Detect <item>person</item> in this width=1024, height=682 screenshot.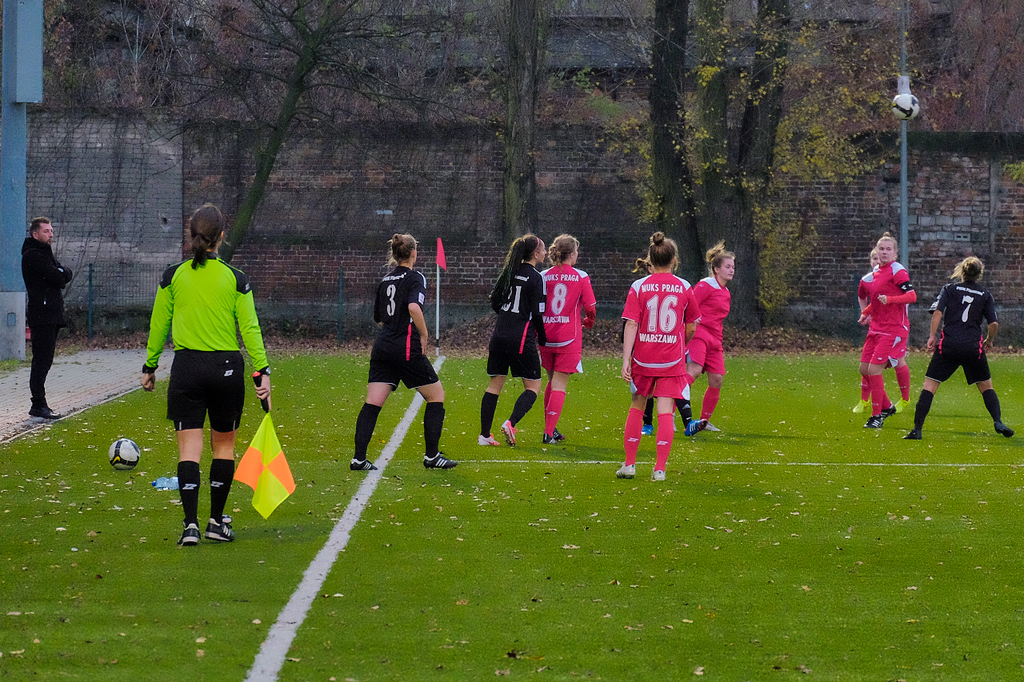
Detection: (left=907, top=256, right=1018, bottom=438).
